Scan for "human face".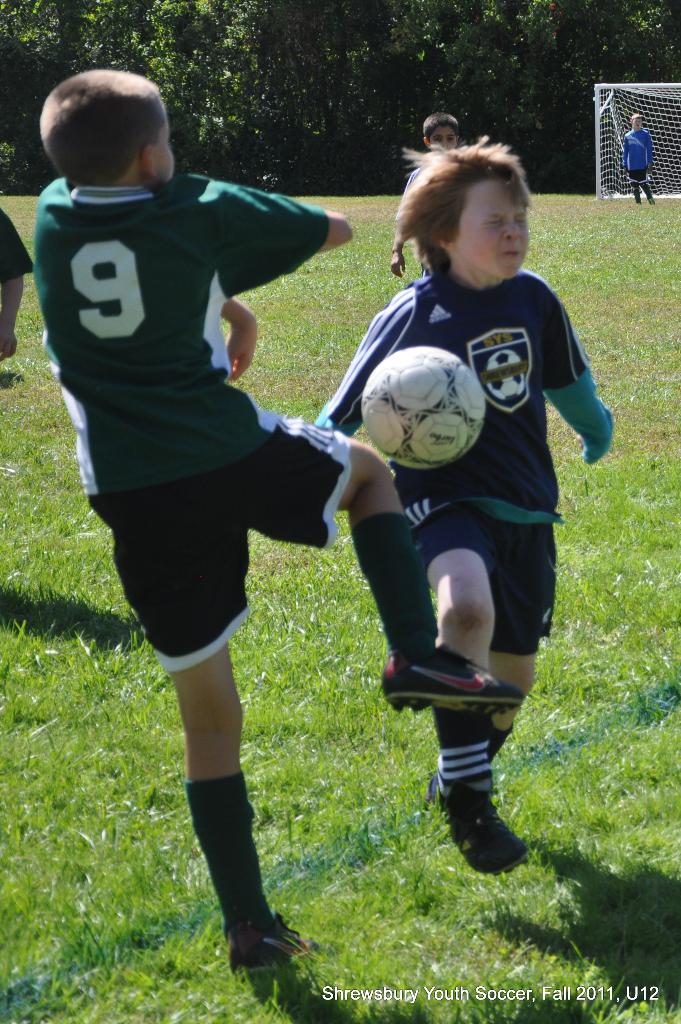
Scan result: 453/180/531/284.
